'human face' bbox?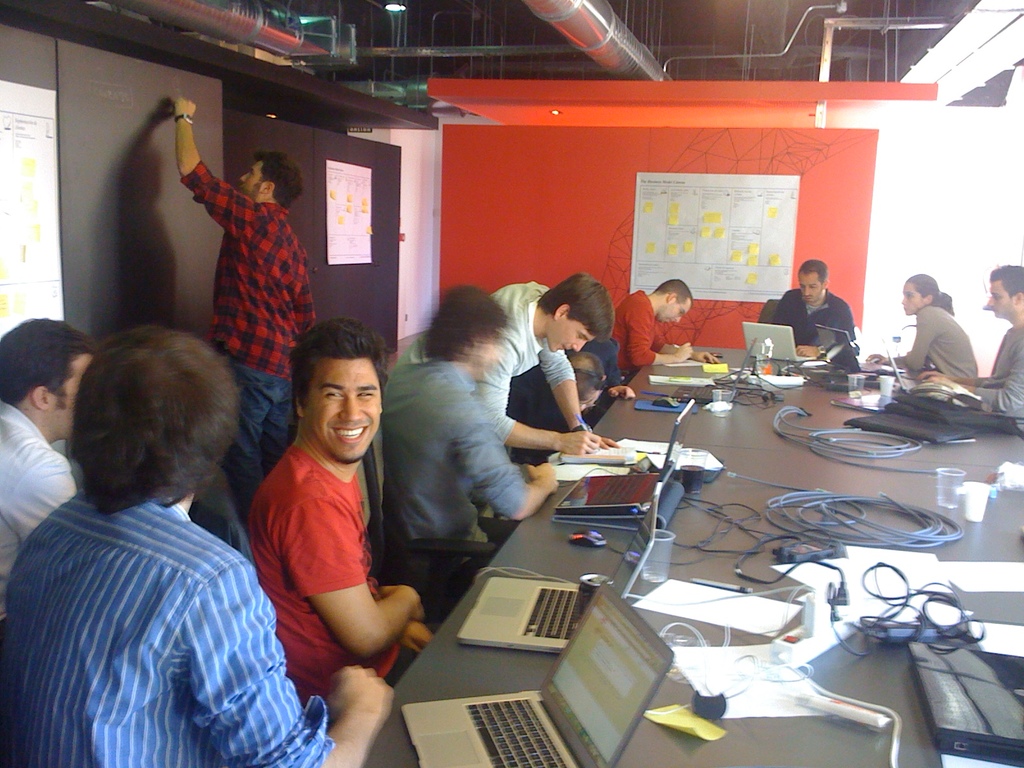
662:300:692:321
